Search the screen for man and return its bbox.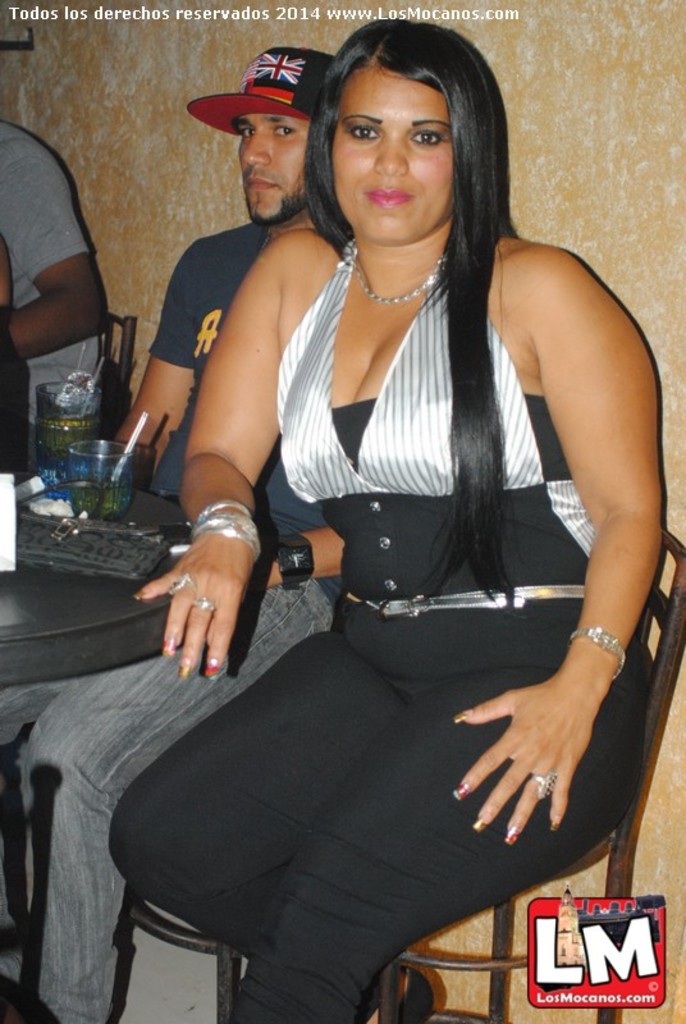
Found: (left=0, top=41, right=347, bottom=1023).
